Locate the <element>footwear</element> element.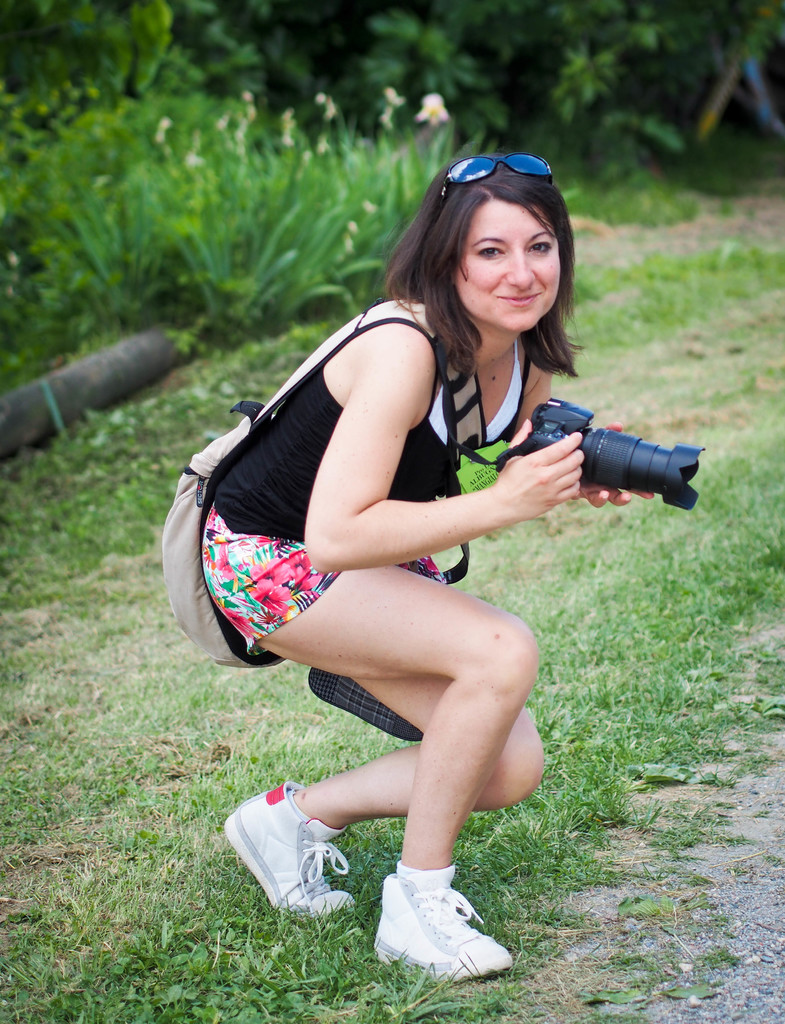
Element bbox: [378,878,487,976].
